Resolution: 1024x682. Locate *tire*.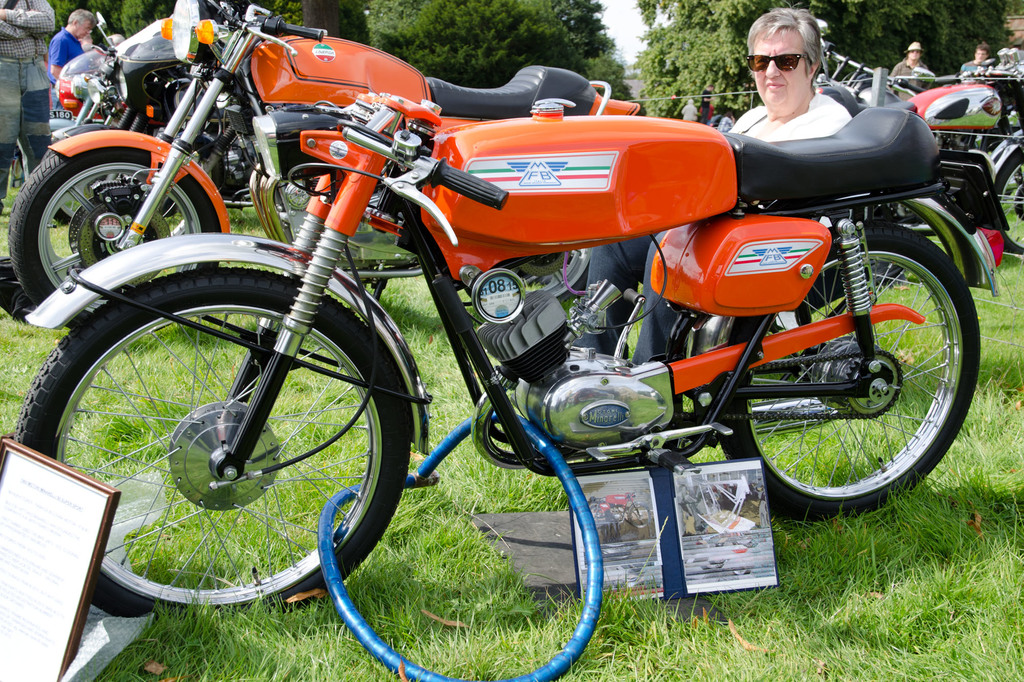
48, 265, 420, 568.
